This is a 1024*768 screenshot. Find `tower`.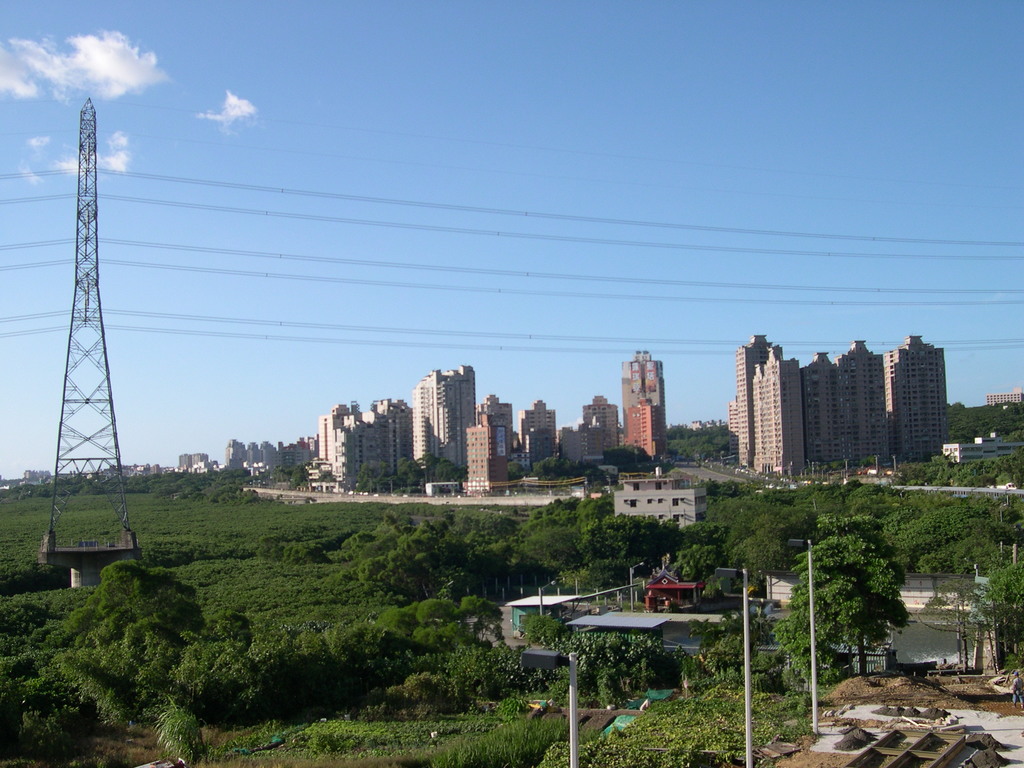
Bounding box: rect(612, 349, 680, 452).
